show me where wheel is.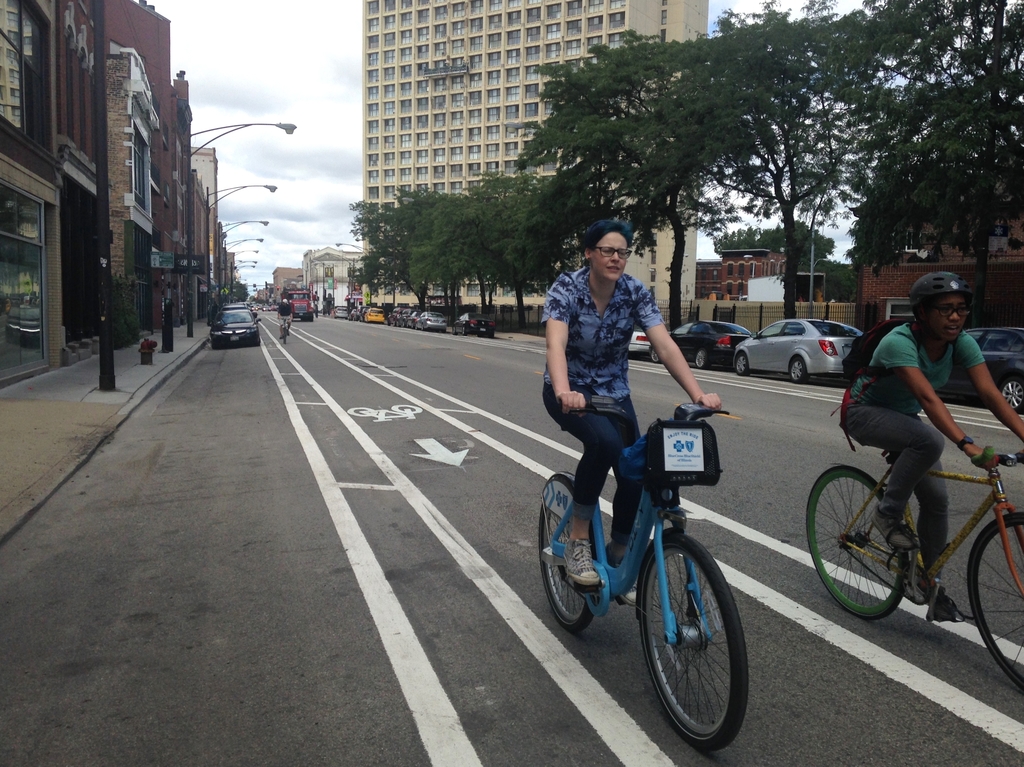
wheel is at locate(452, 327, 457, 334).
